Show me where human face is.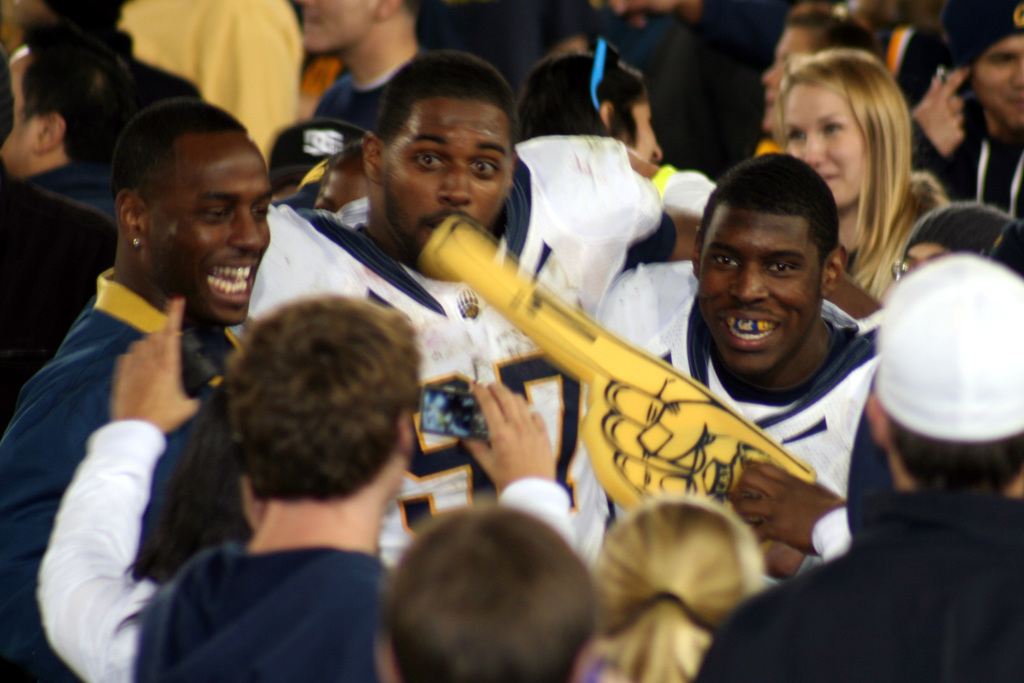
human face is at select_region(147, 139, 272, 329).
